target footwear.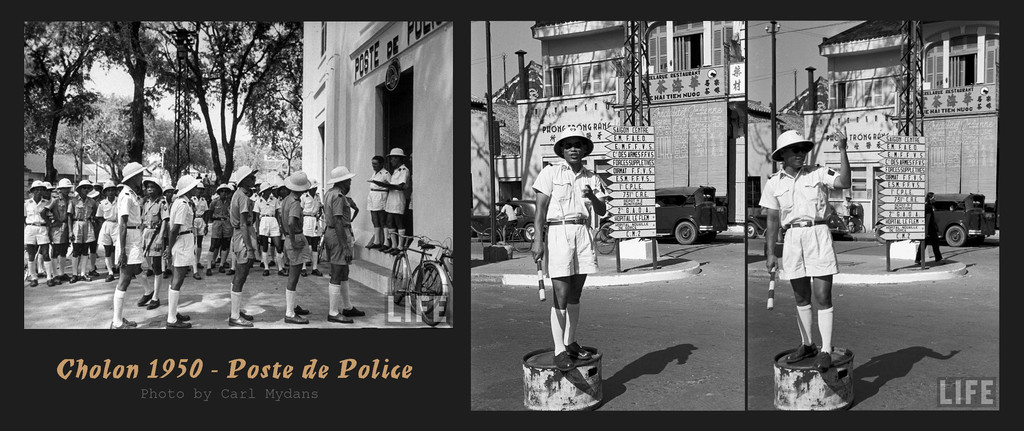
Target region: {"x1": 816, "y1": 352, "x2": 835, "y2": 368}.
